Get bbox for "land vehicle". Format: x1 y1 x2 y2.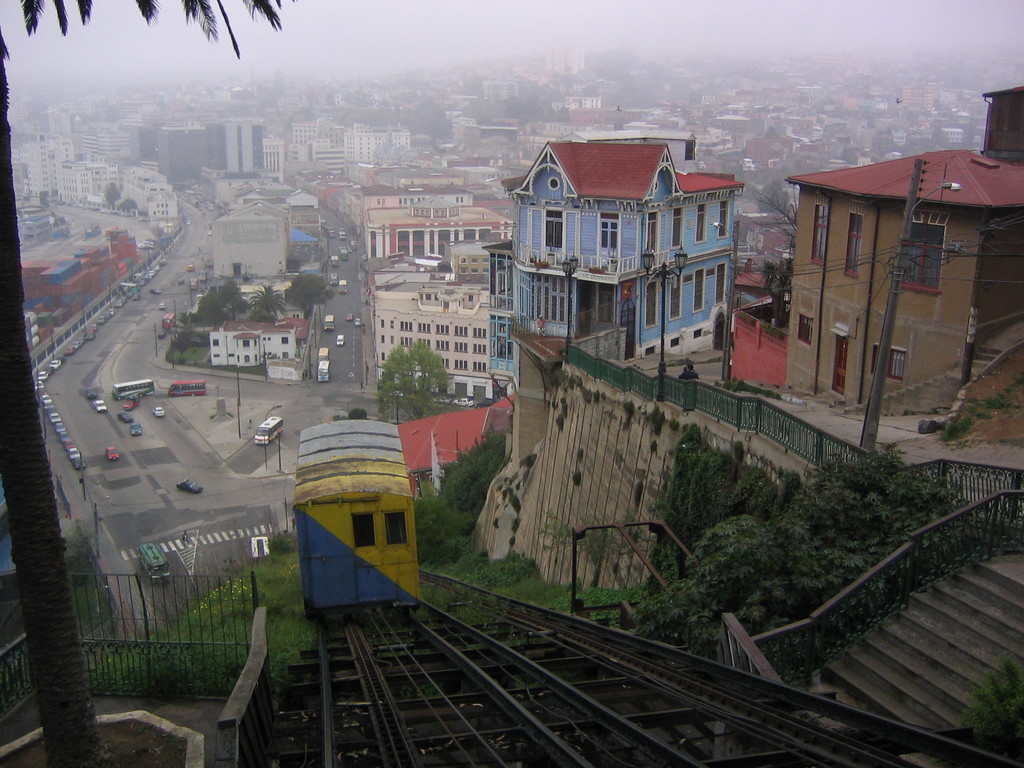
74 342 76 348.
